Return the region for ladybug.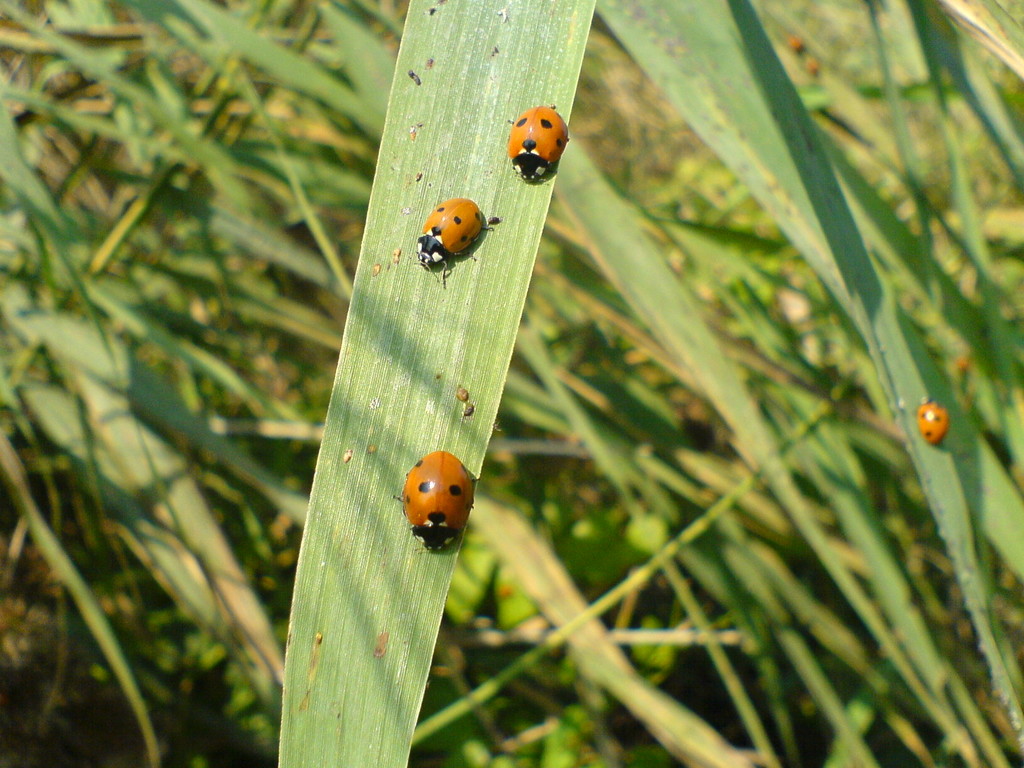
(x1=508, y1=98, x2=572, y2=182).
